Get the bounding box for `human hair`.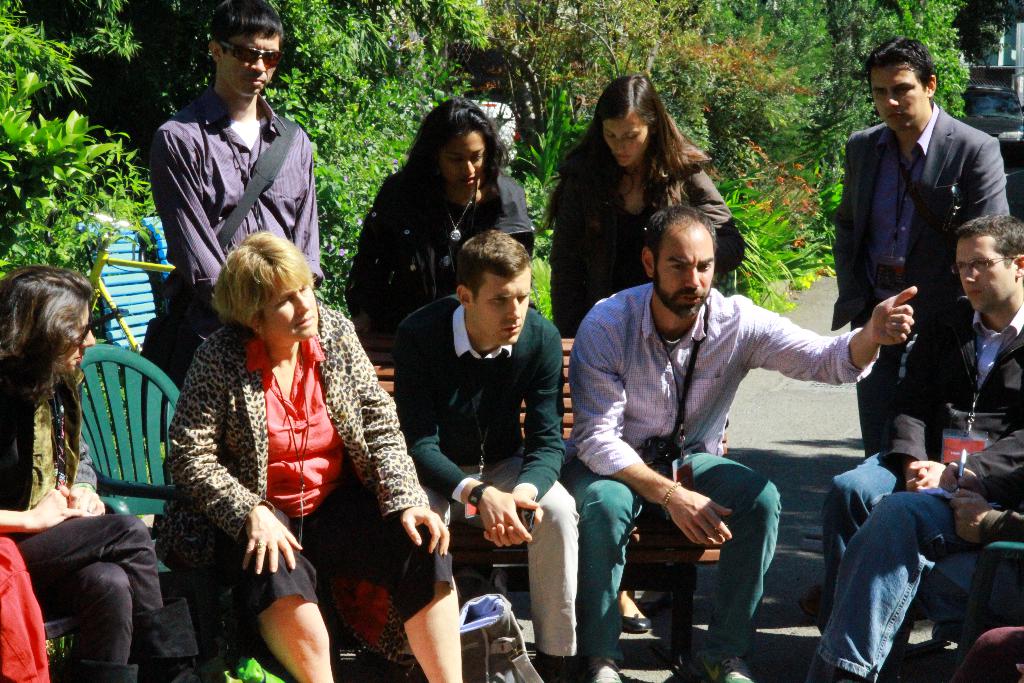
[457,226,529,305].
